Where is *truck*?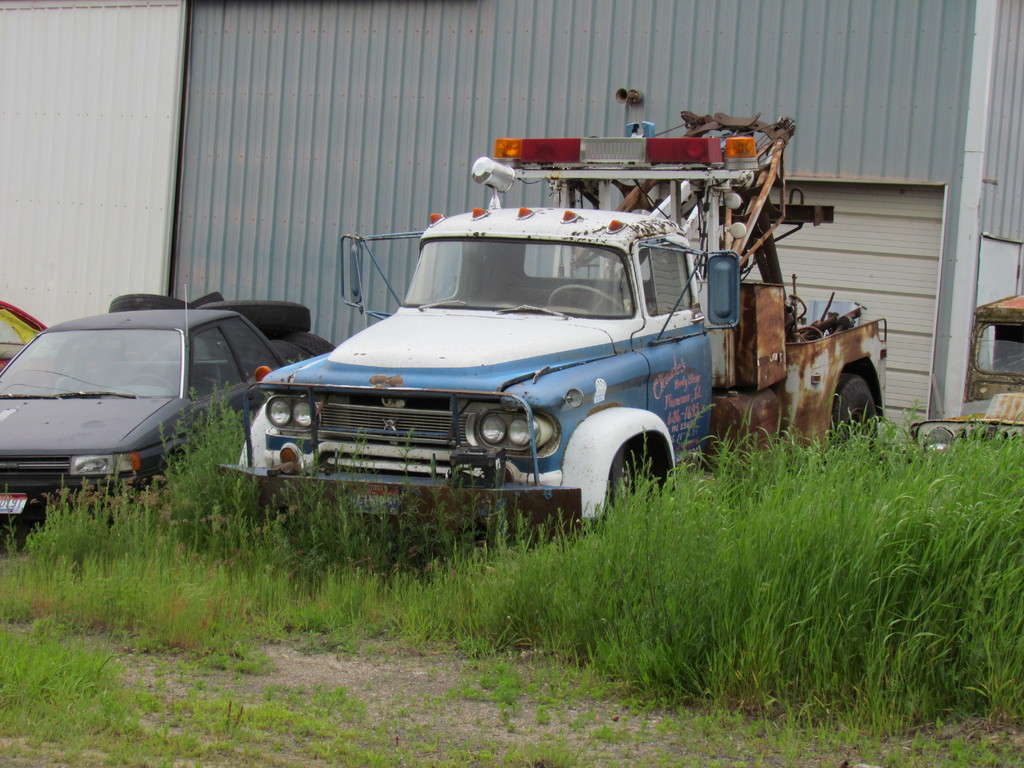
{"x1": 907, "y1": 291, "x2": 1023, "y2": 452}.
